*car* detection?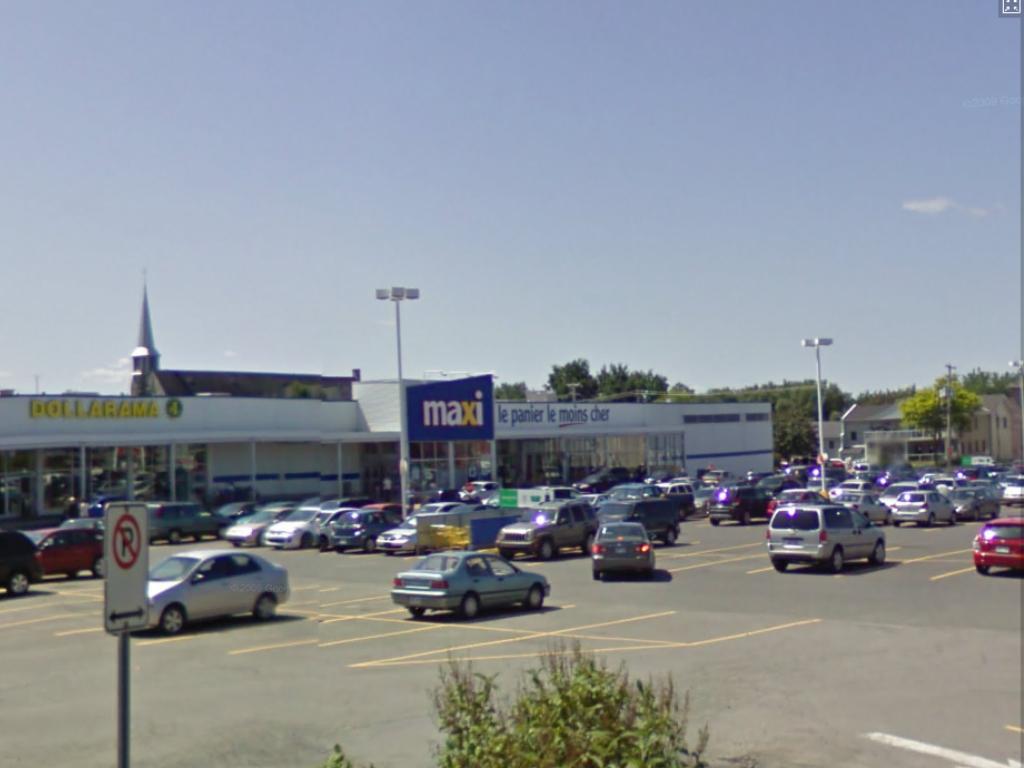
detection(116, 548, 296, 638)
